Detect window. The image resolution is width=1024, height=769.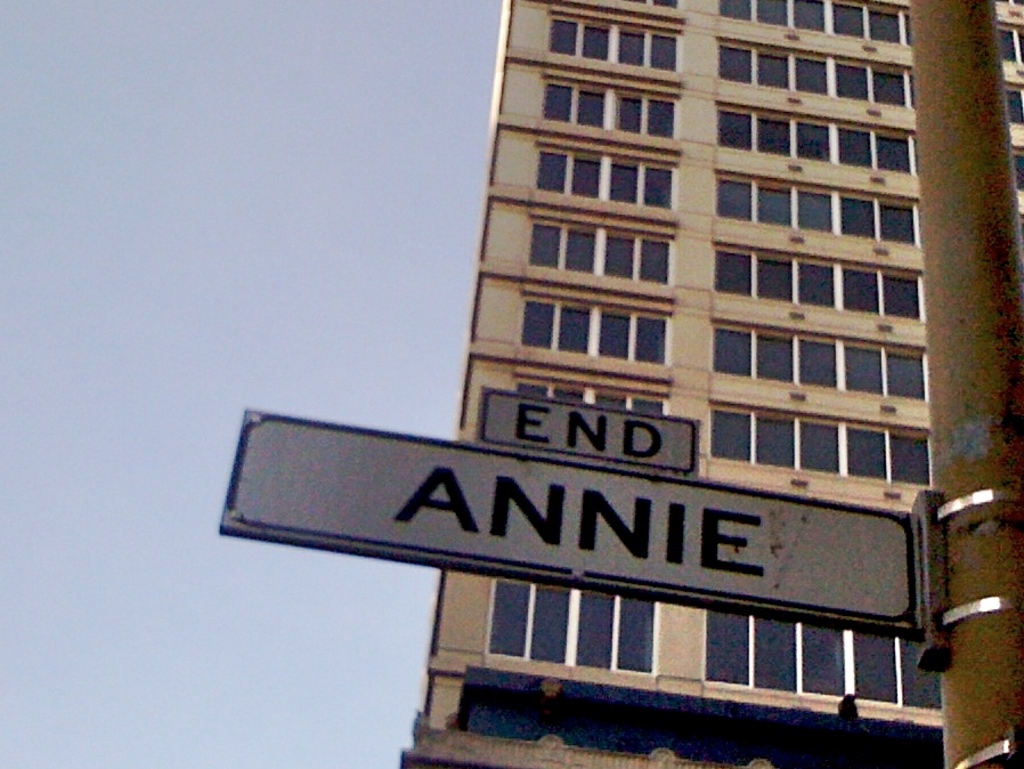
pyautogui.locateOnScreen(551, 21, 572, 55).
